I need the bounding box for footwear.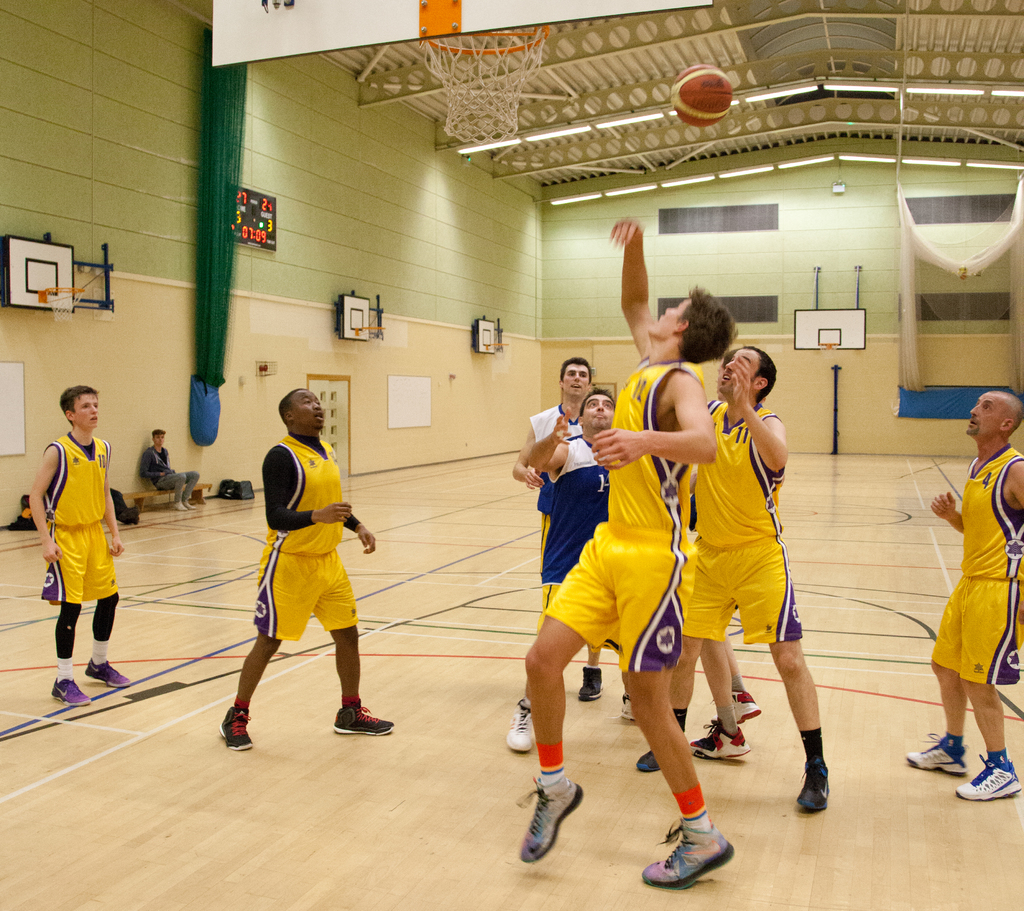
Here it is: 329 705 396 741.
